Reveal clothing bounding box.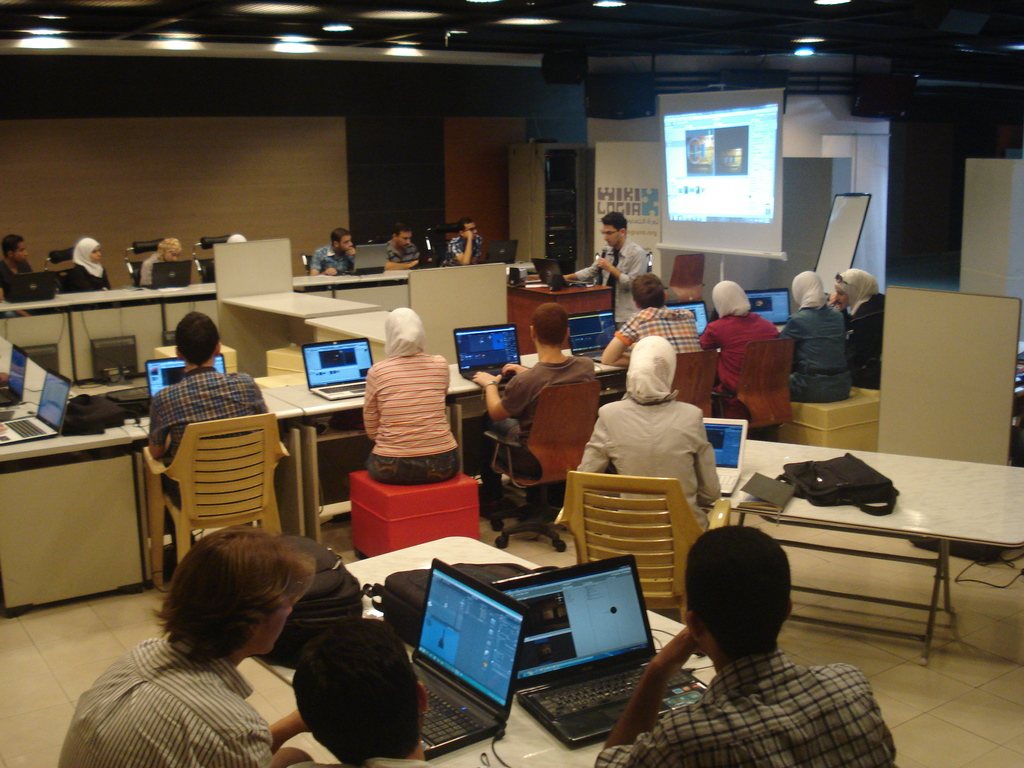
Revealed: (x1=583, y1=237, x2=645, y2=330).
